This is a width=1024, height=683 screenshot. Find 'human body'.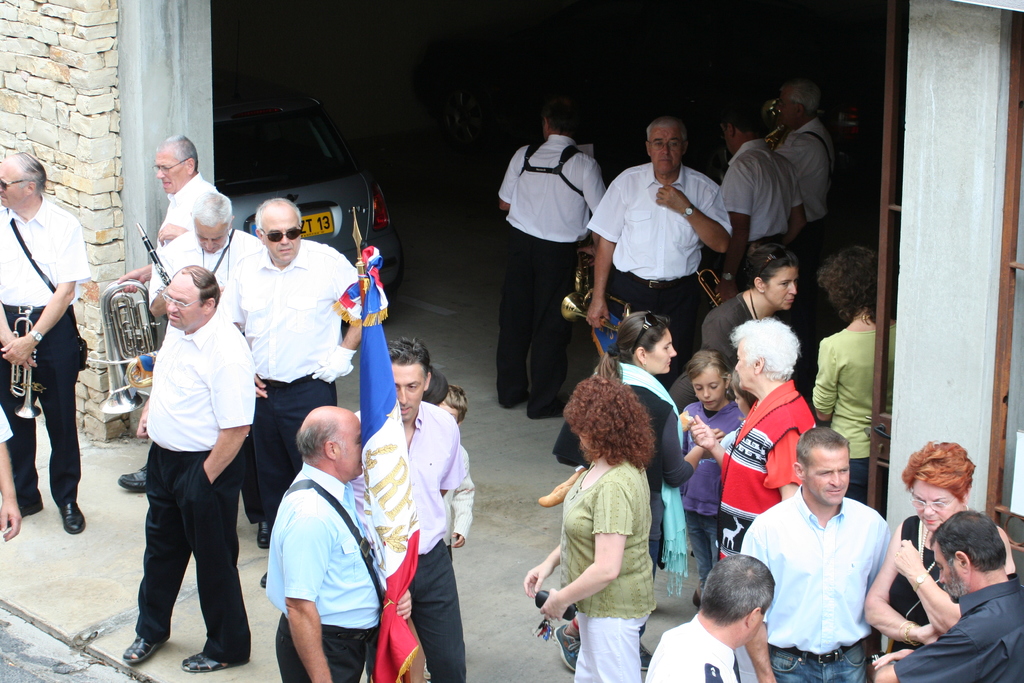
Bounding box: Rect(671, 343, 746, 602).
